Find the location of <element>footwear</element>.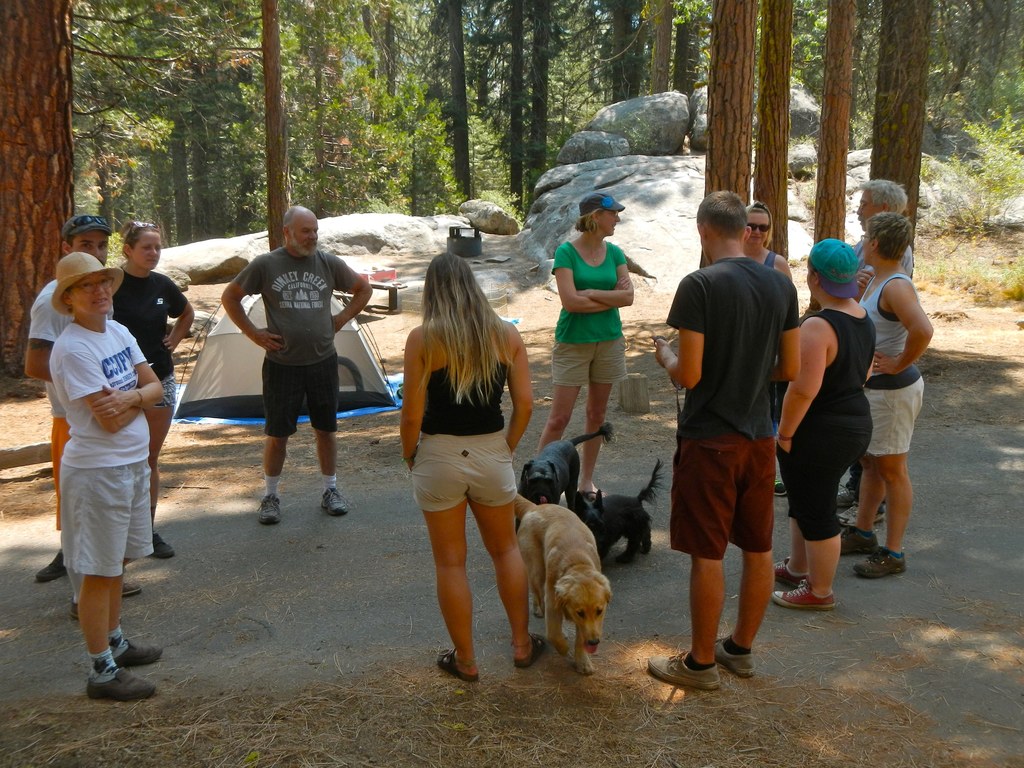
Location: <region>36, 539, 62, 577</region>.
